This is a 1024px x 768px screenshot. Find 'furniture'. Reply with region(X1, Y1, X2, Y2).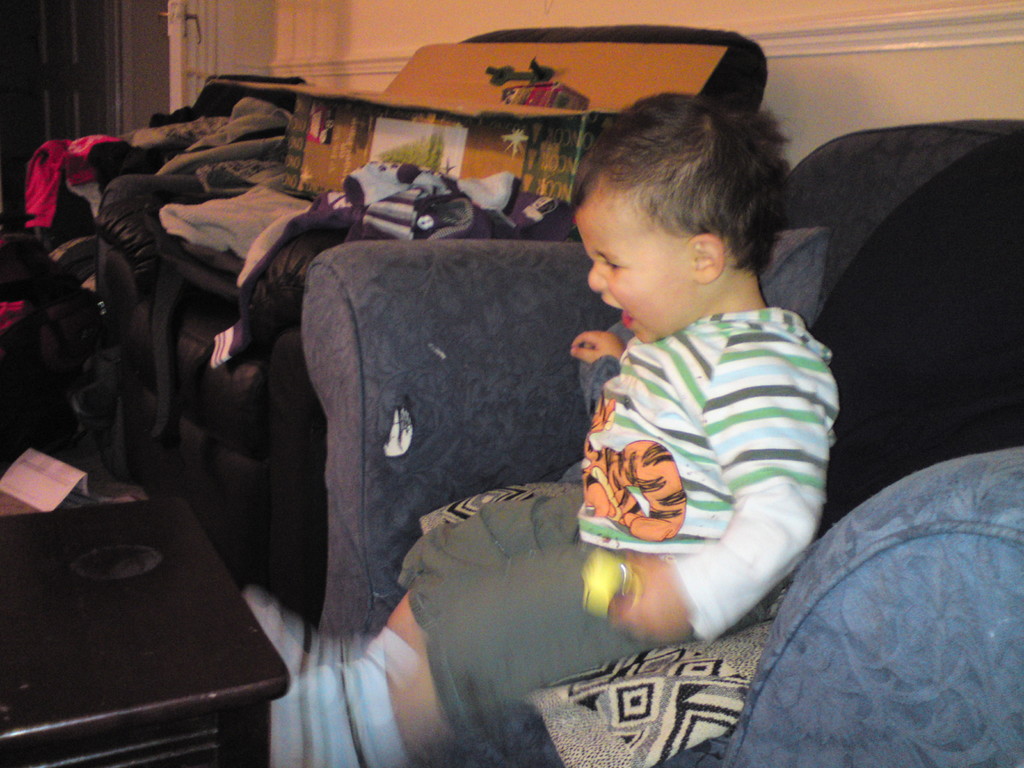
region(0, 497, 289, 767).
